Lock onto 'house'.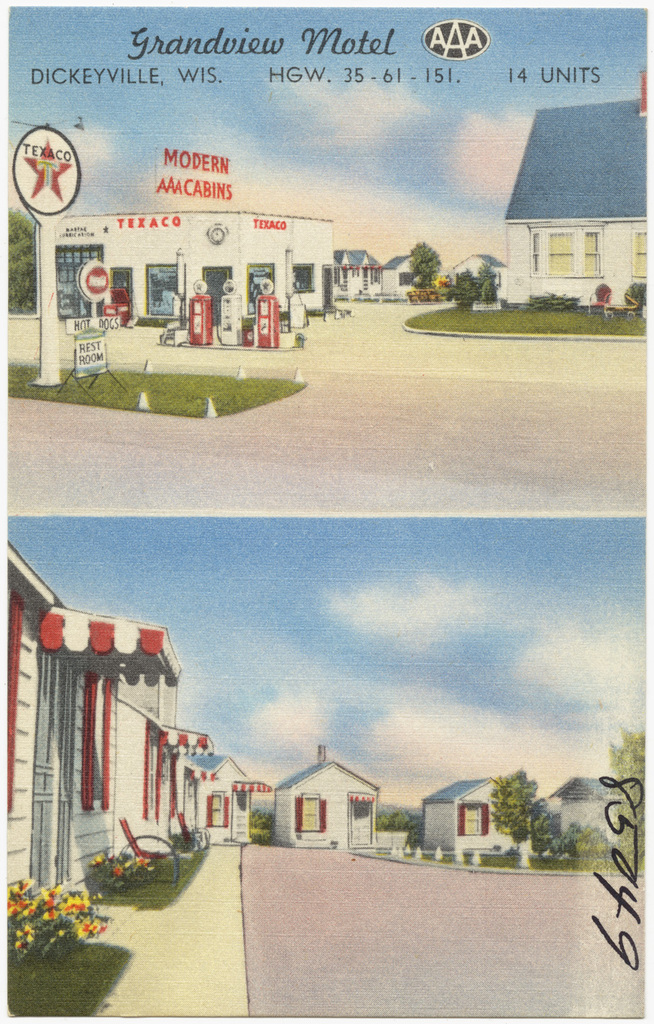
Locked: <box>489,83,633,298</box>.
